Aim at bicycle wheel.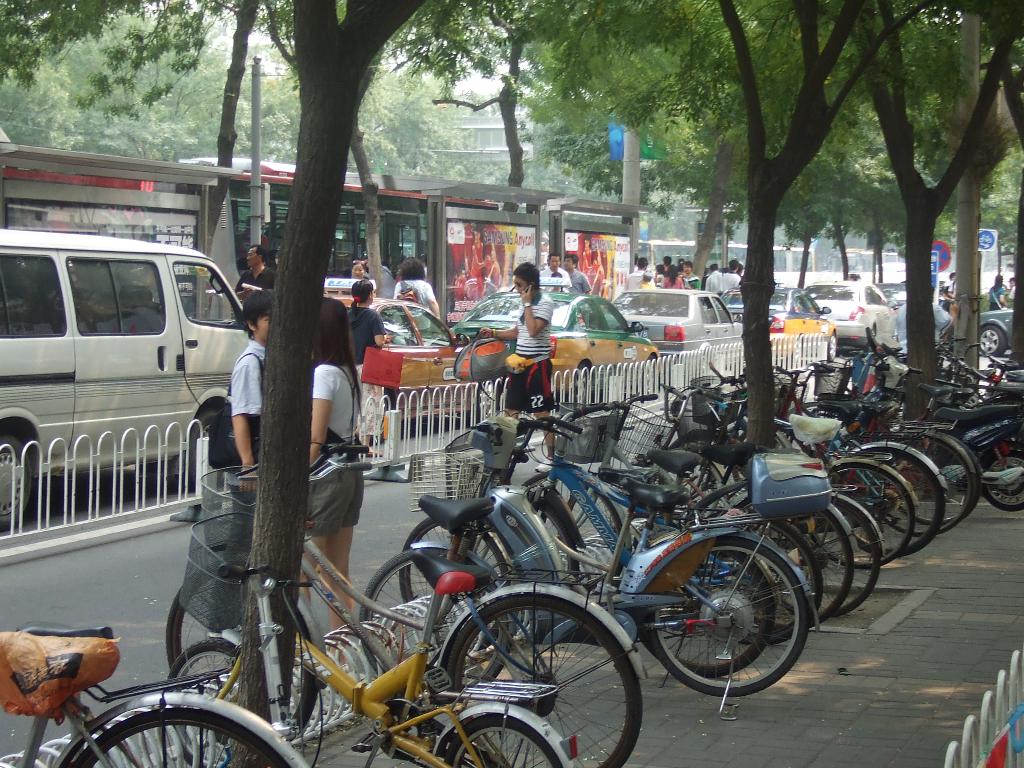
Aimed at [403, 509, 504, 613].
